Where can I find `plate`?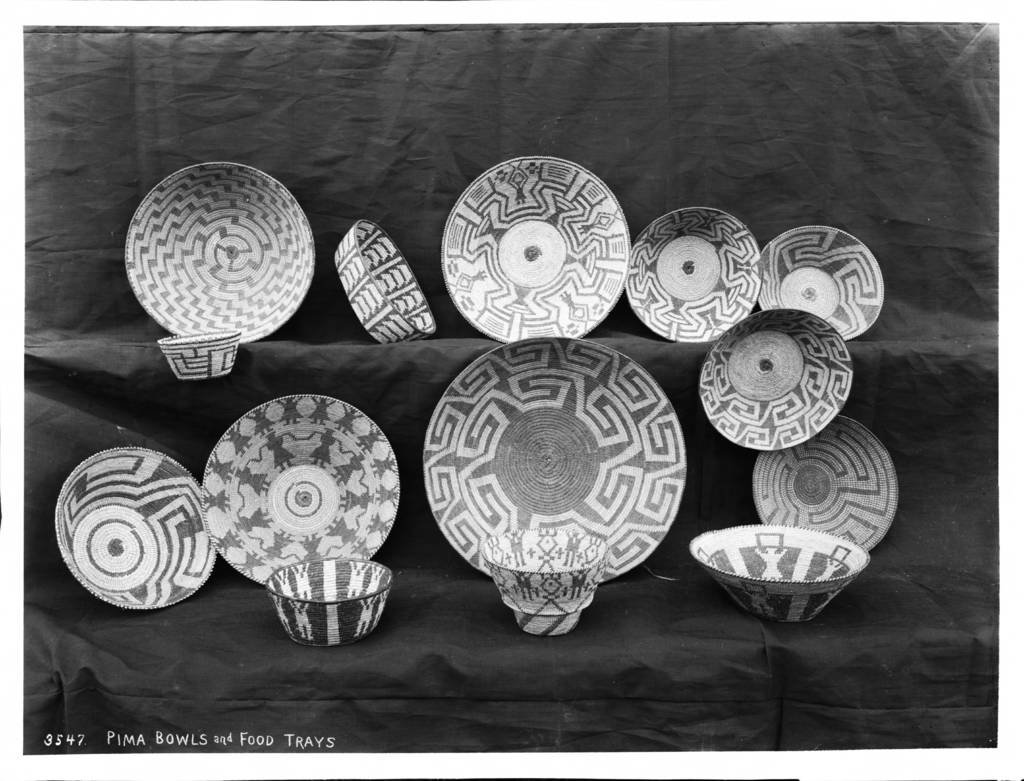
You can find it at x1=694, y1=298, x2=858, y2=442.
